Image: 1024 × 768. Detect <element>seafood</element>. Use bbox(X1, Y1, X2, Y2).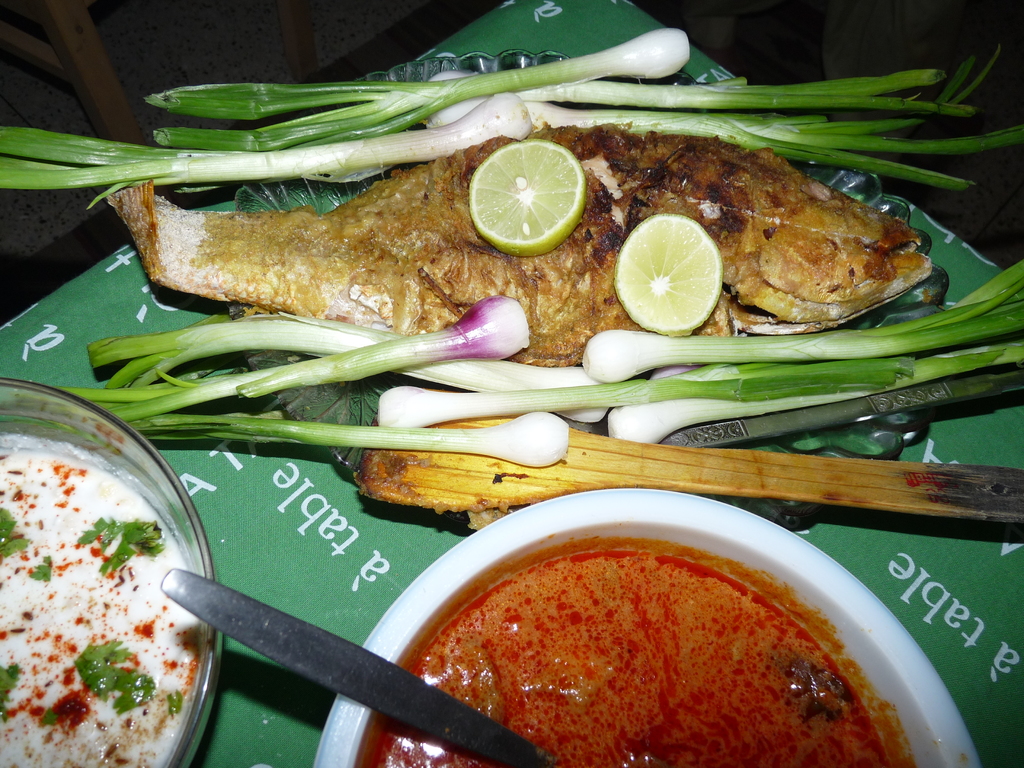
bbox(107, 122, 941, 371).
